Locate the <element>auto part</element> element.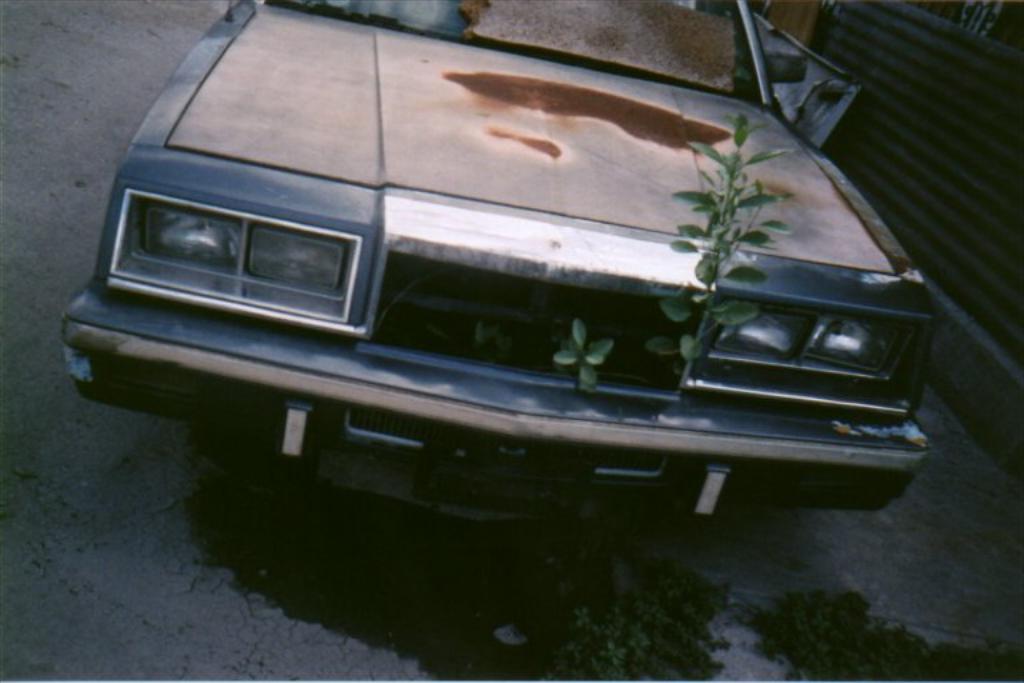
Element bbox: [133,200,236,271].
